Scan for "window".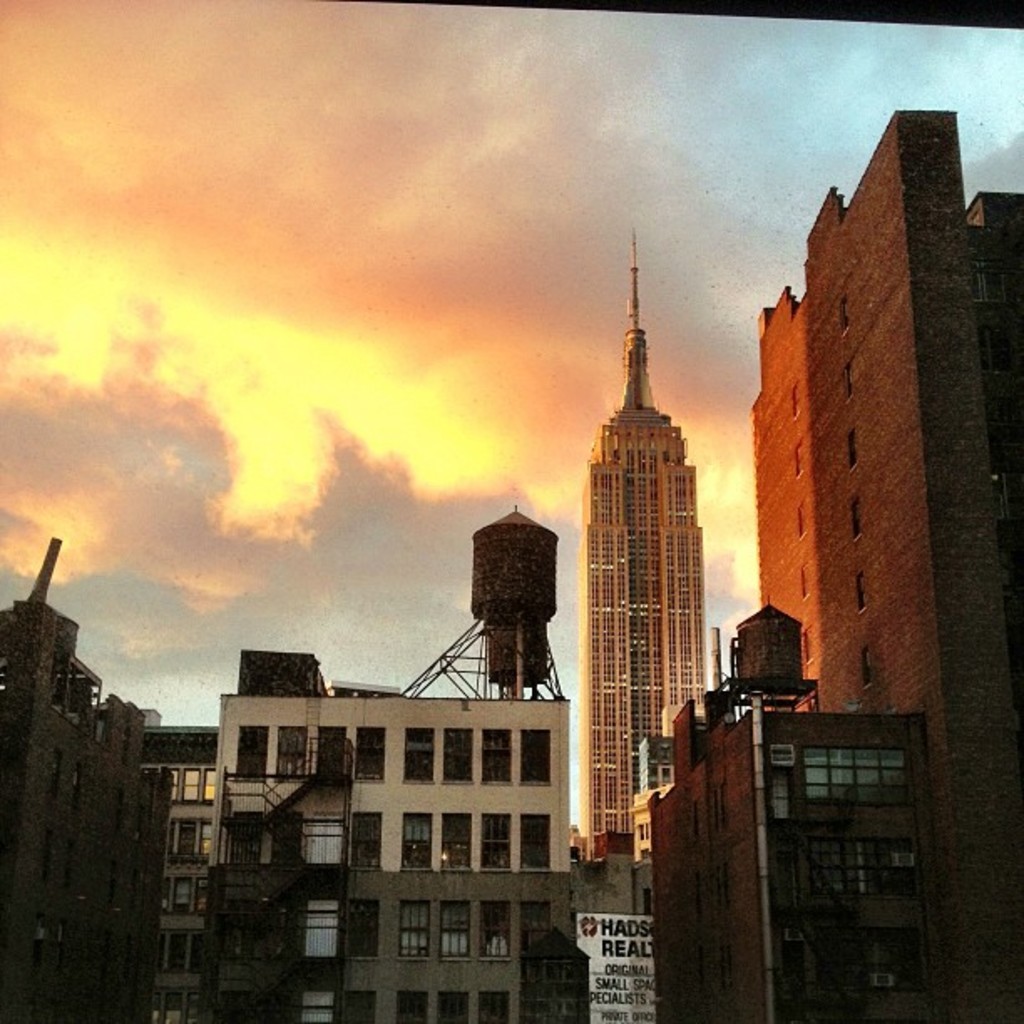
Scan result: region(865, 654, 873, 684).
